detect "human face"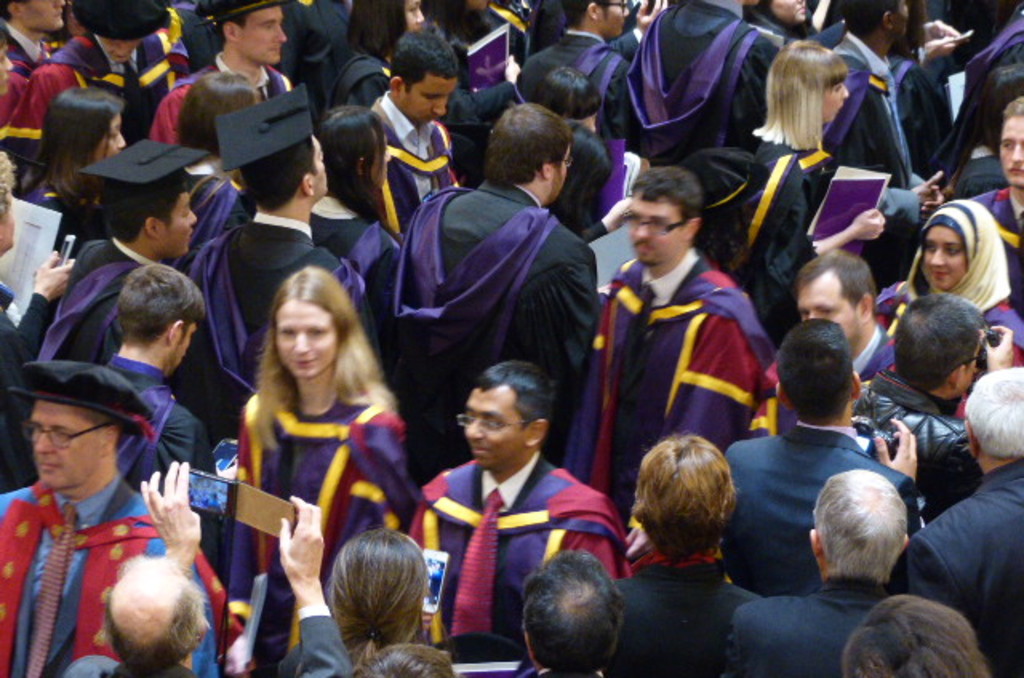
403,70,454,123
